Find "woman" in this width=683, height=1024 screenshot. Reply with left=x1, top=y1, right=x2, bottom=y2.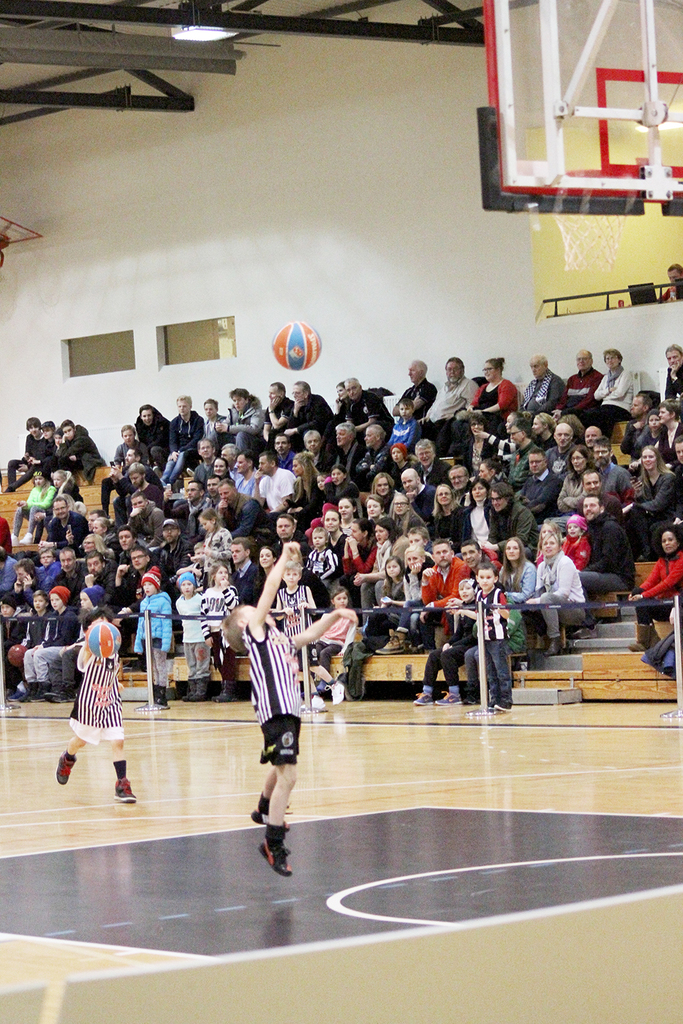
left=8, top=470, right=57, bottom=547.
